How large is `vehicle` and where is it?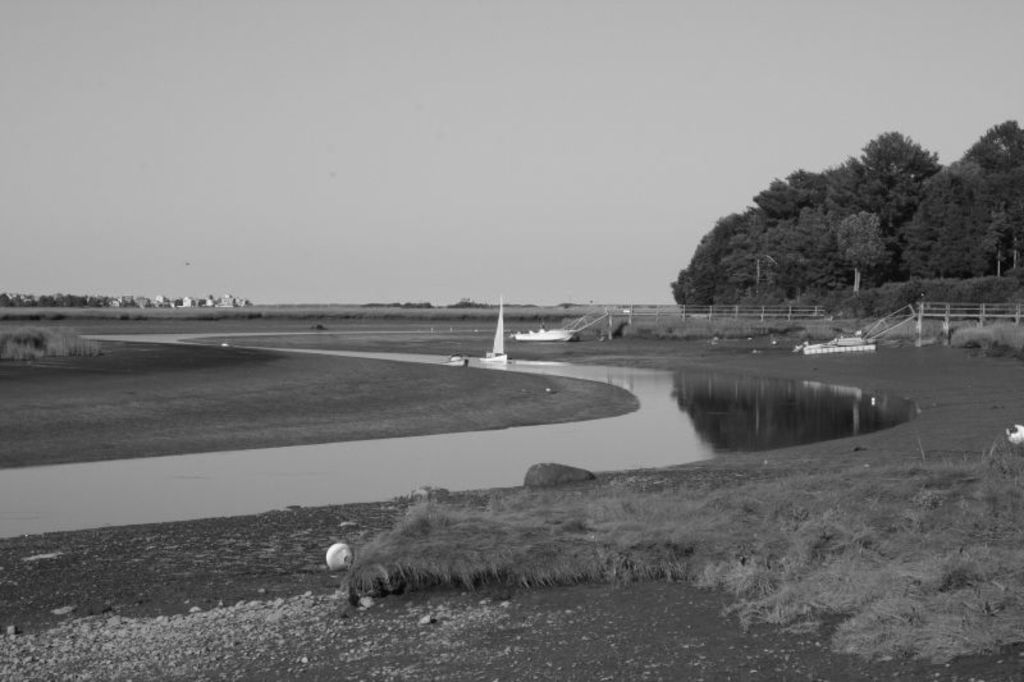
Bounding box: 516 325 576 343.
